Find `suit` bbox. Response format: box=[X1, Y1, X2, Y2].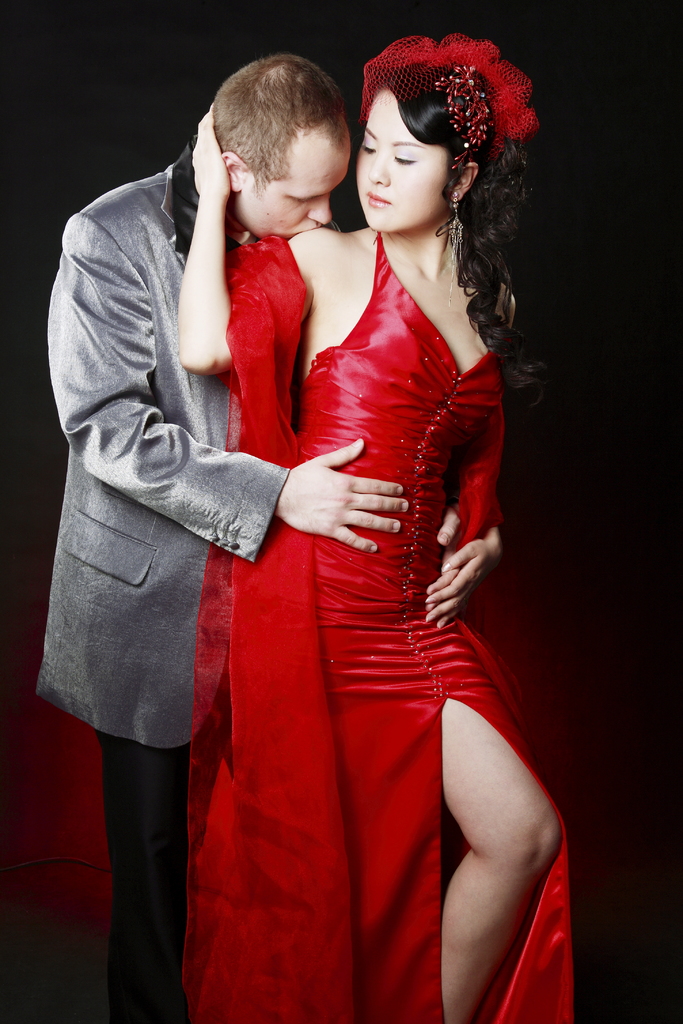
box=[32, 143, 290, 1023].
